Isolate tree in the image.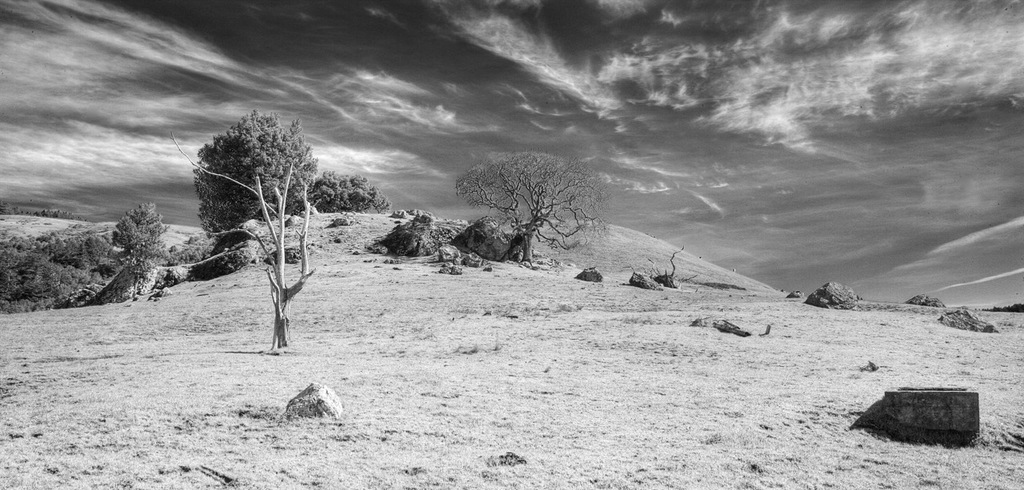
Isolated region: <region>166, 133, 326, 350</region>.
